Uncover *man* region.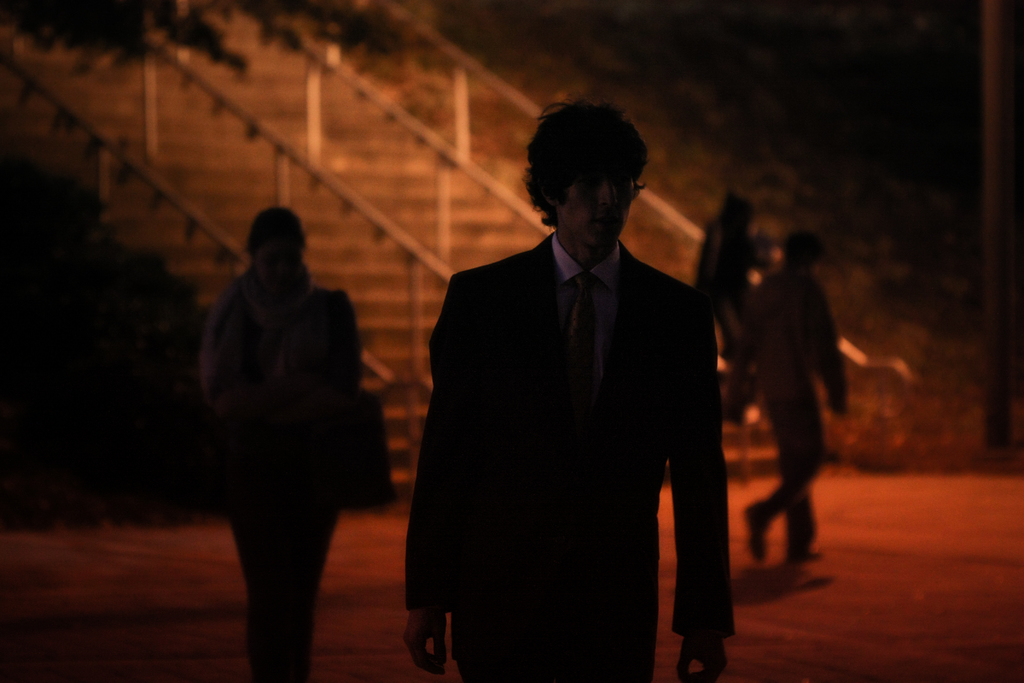
Uncovered: x1=744, y1=235, x2=851, y2=568.
